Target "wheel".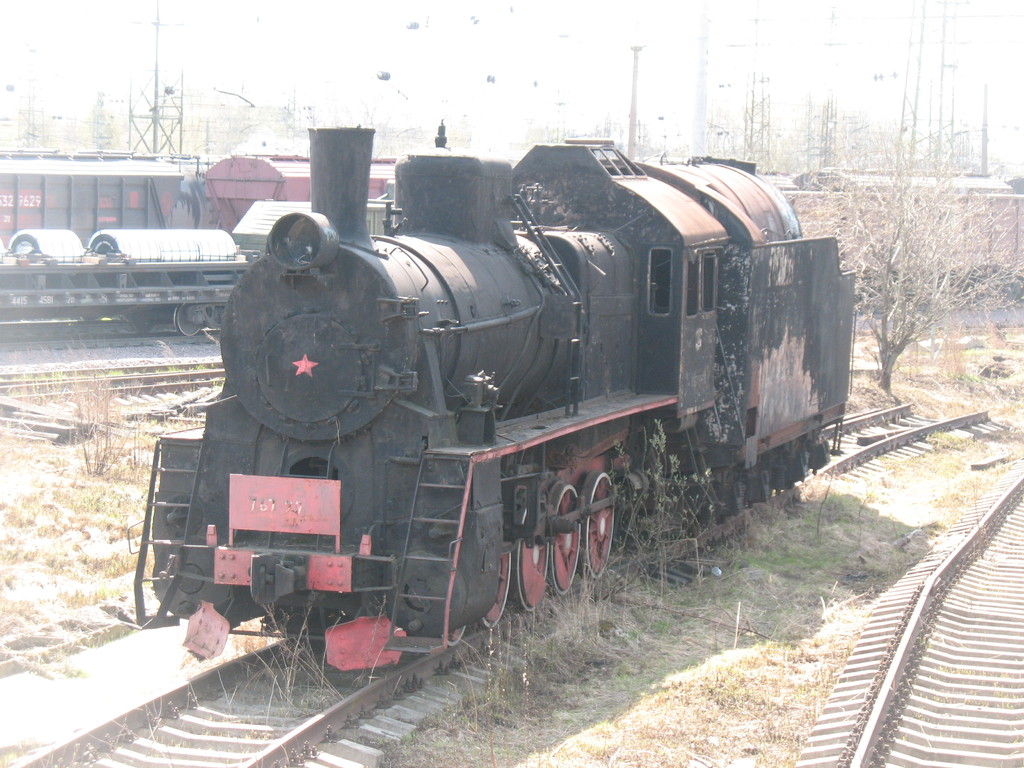
Target region: 481,550,508,625.
